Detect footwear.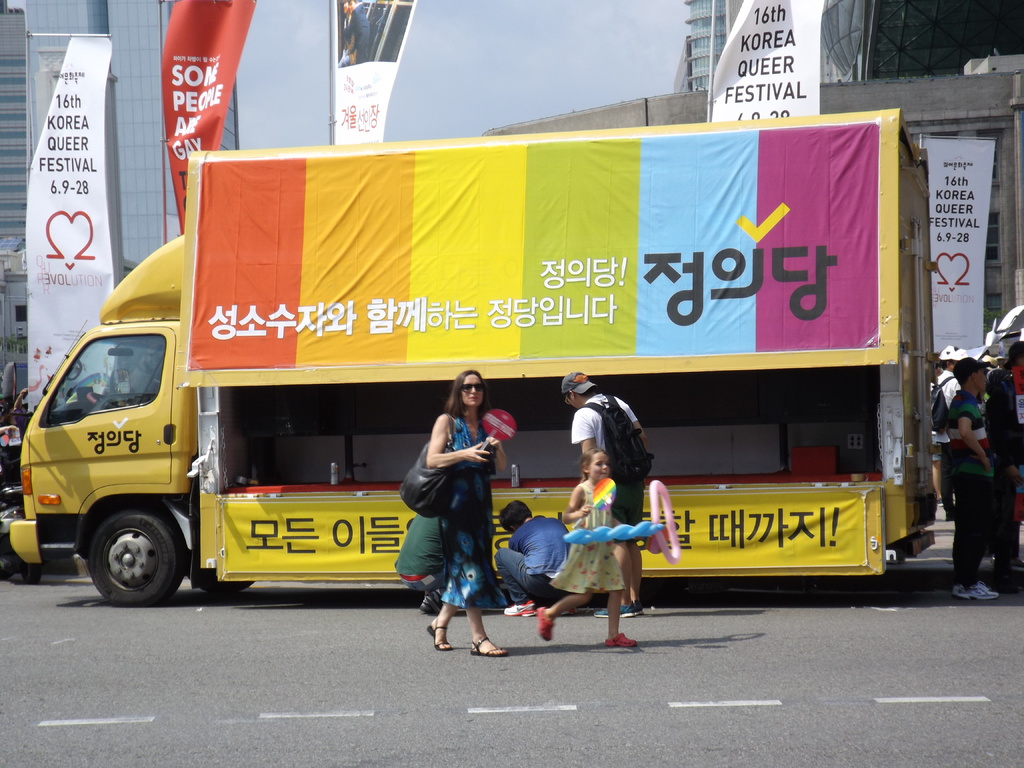
Detected at region(504, 600, 536, 617).
